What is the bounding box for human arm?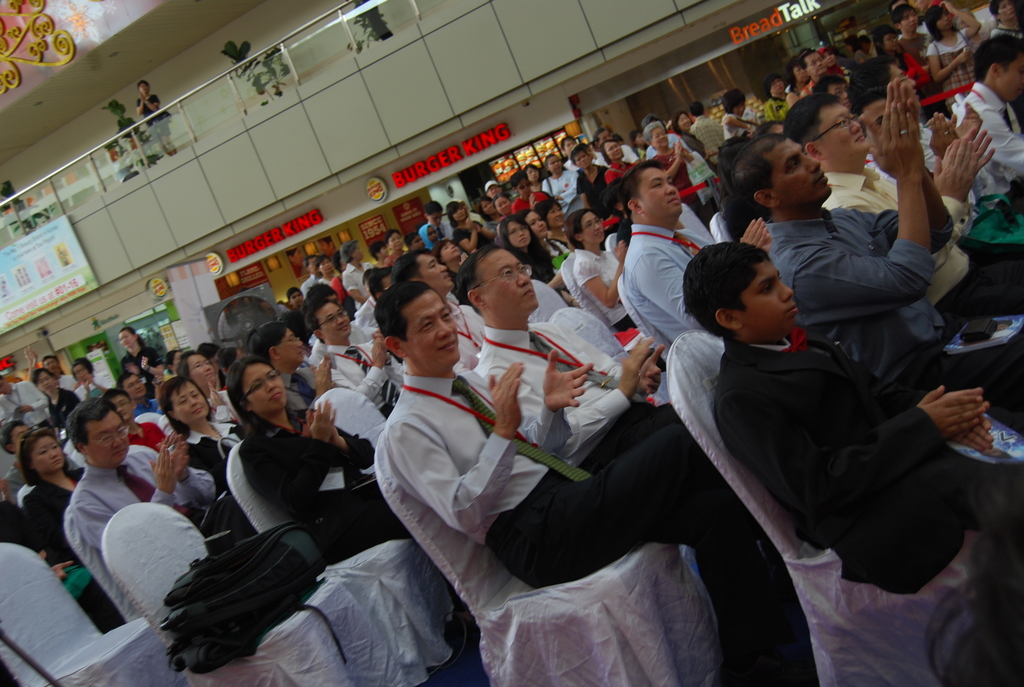
(342, 344, 386, 402).
